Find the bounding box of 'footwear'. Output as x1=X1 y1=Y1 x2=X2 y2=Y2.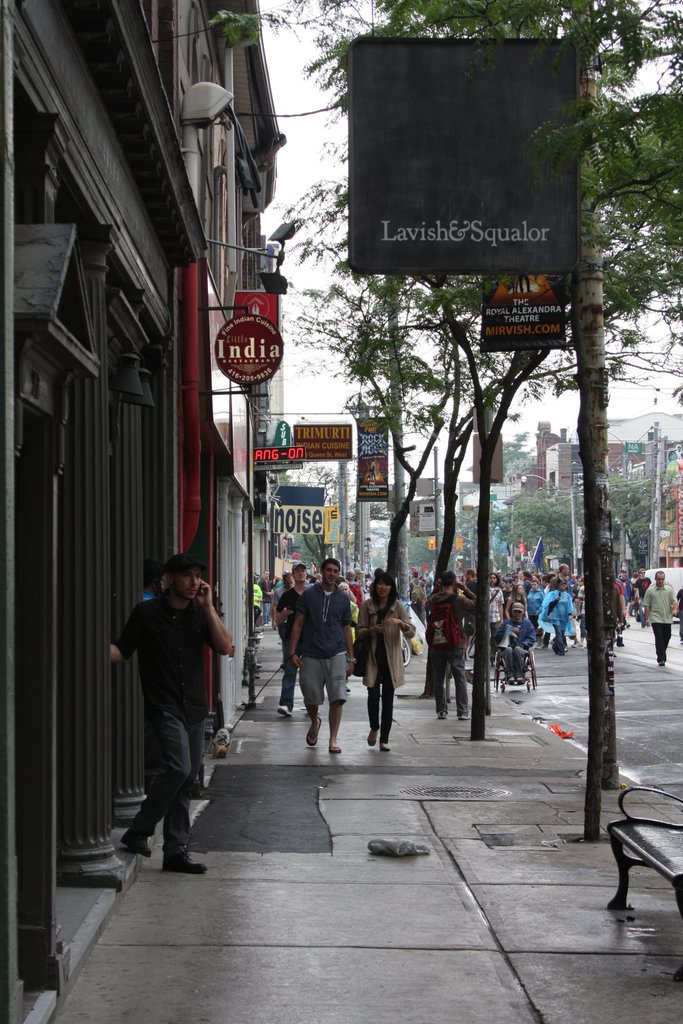
x1=306 y1=714 x2=325 y2=748.
